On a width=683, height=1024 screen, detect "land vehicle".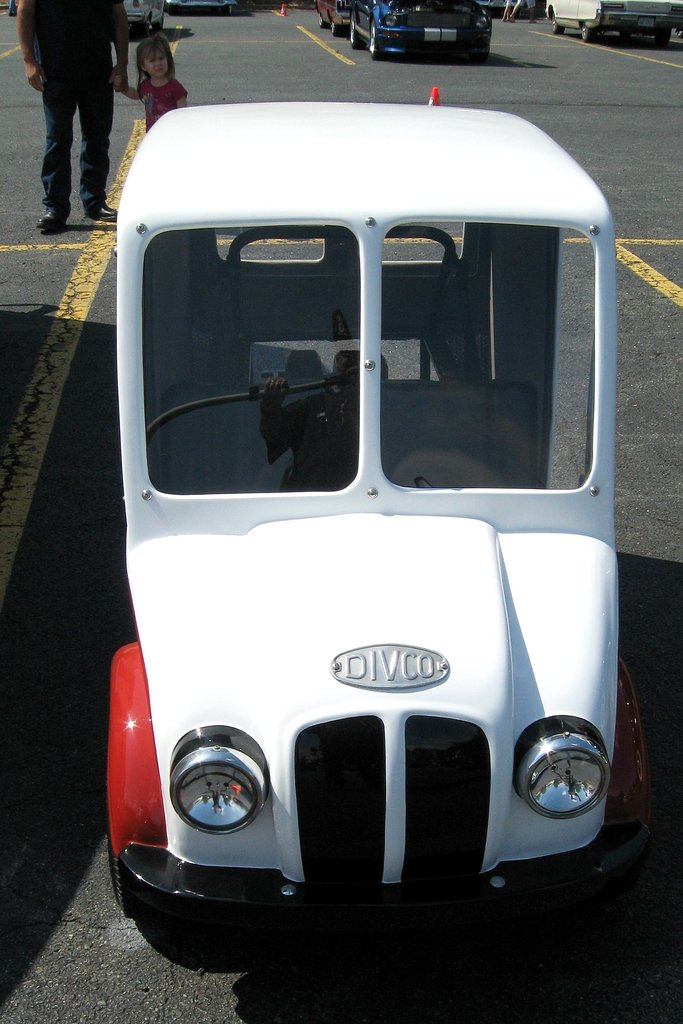
(x1=546, y1=0, x2=682, y2=37).
